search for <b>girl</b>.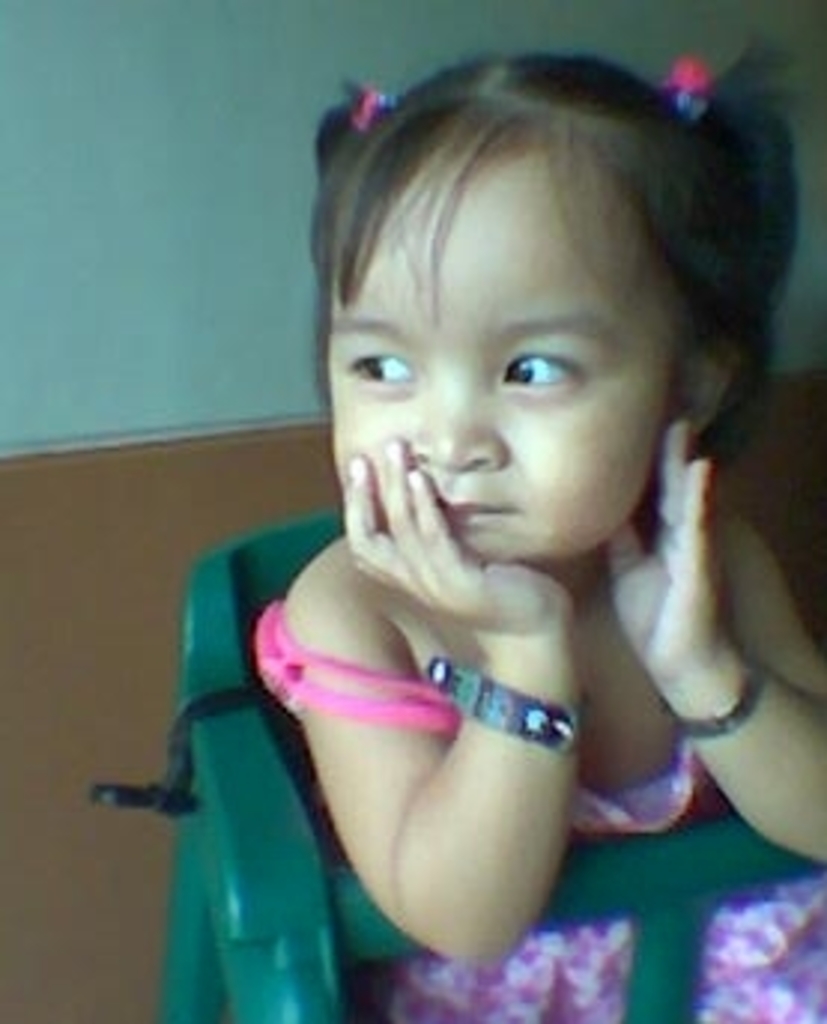
Found at [x1=245, y1=39, x2=824, y2=1021].
